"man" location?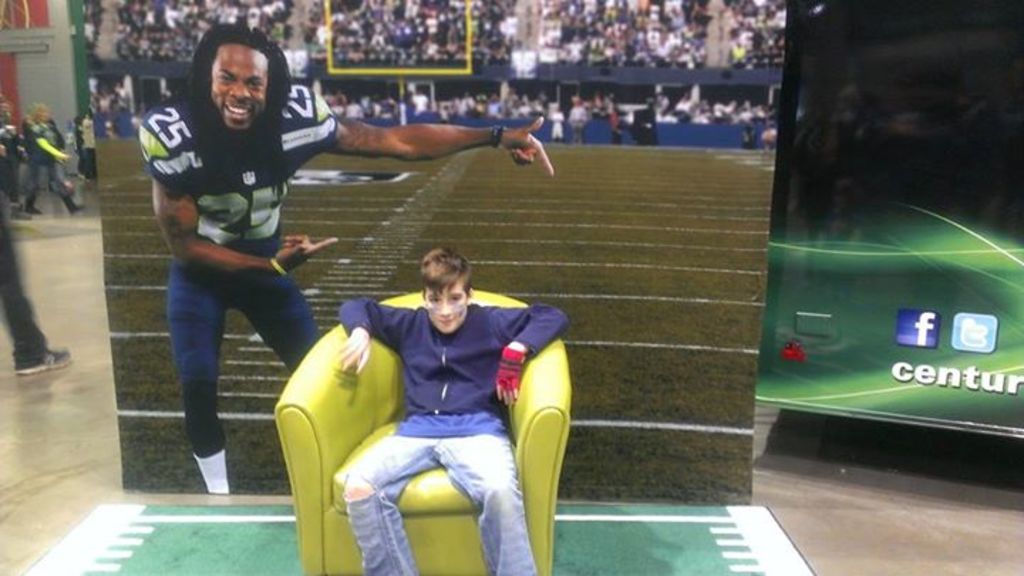
region(0, 169, 77, 373)
